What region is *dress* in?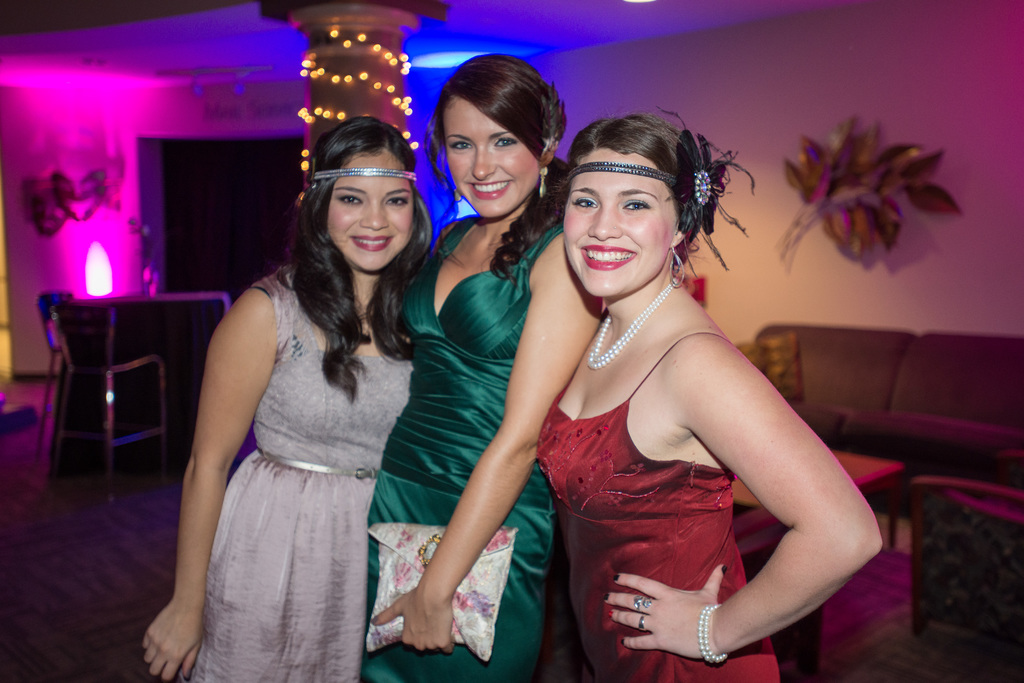
locate(189, 266, 419, 682).
